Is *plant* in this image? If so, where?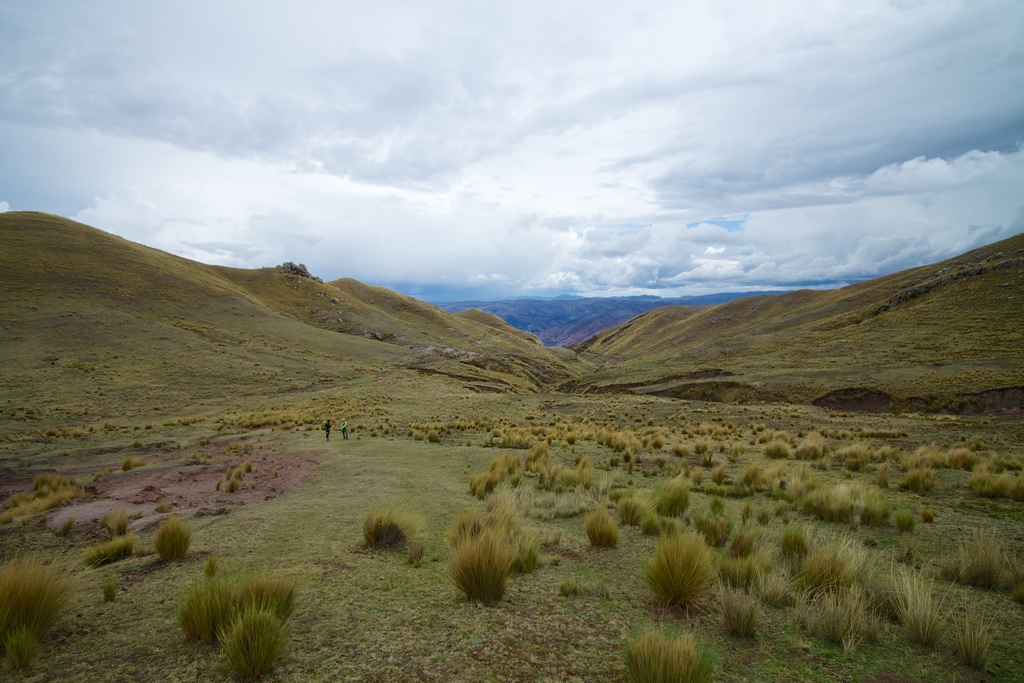
Yes, at {"x1": 216, "y1": 604, "x2": 290, "y2": 682}.
